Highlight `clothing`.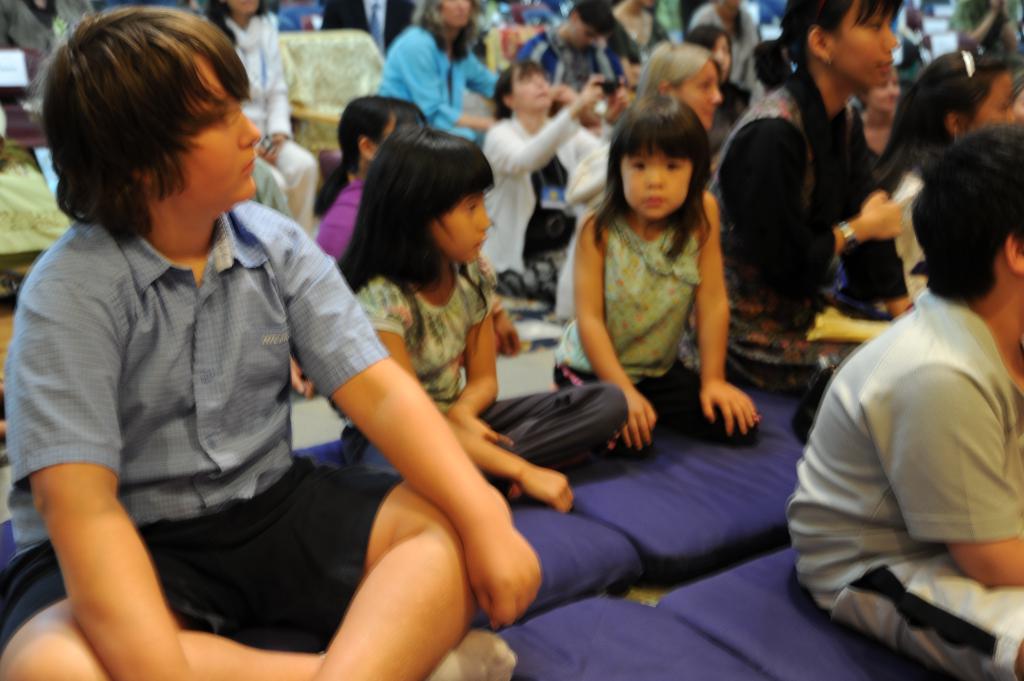
Highlighted region: (x1=13, y1=208, x2=408, y2=654).
